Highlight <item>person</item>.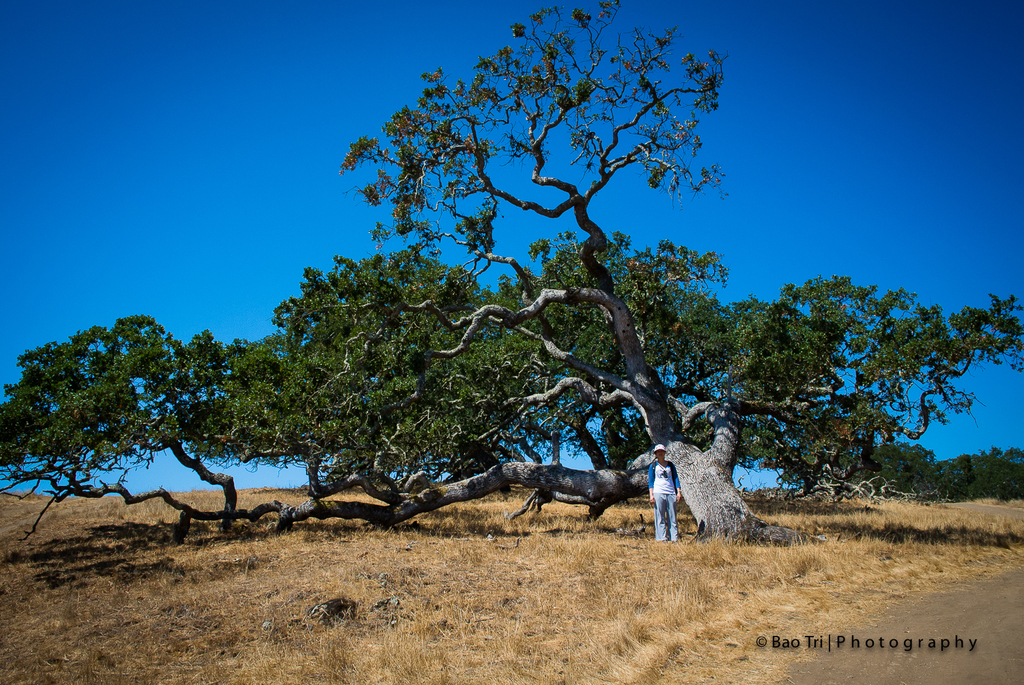
Highlighted region: region(649, 448, 685, 537).
